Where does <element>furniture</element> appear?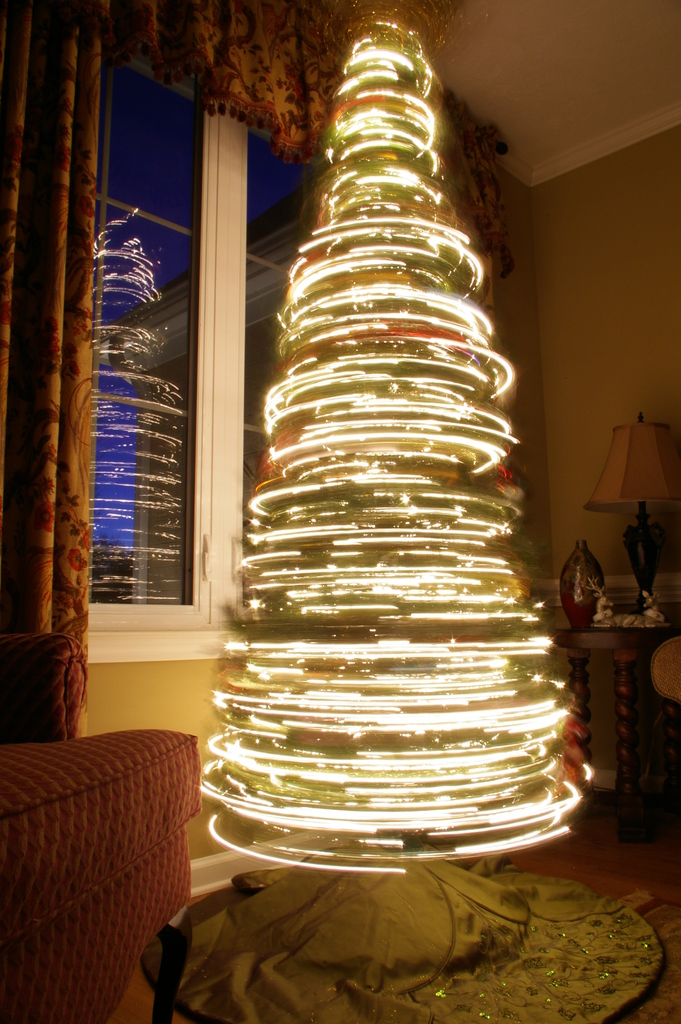
Appears at (x1=0, y1=630, x2=201, y2=1023).
